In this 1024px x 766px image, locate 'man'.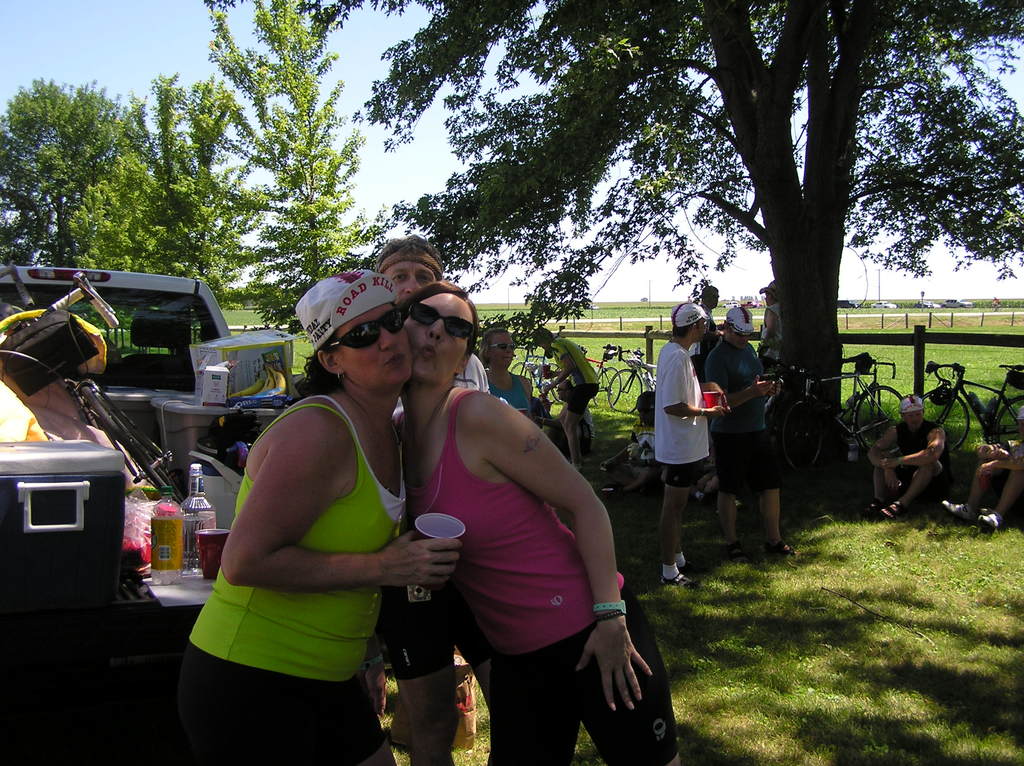
Bounding box: (861, 393, 950, 518).
